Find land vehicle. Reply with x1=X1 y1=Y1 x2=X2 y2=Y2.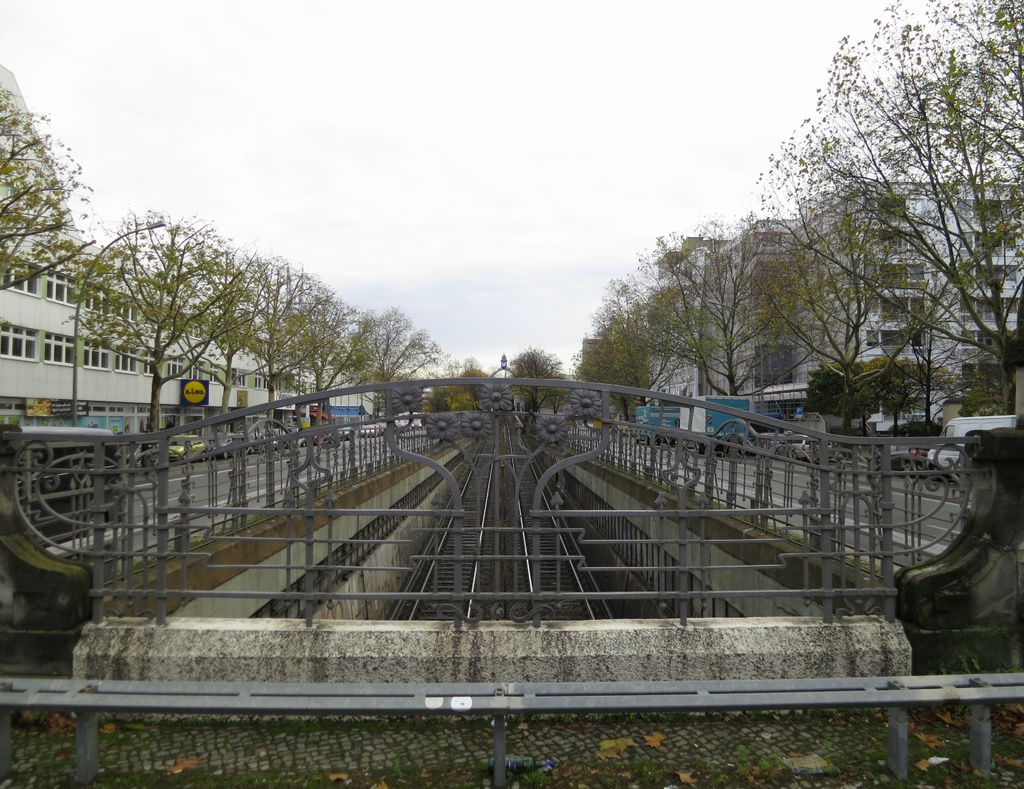
x1=0 y1=420 x2=123 y2=561.
